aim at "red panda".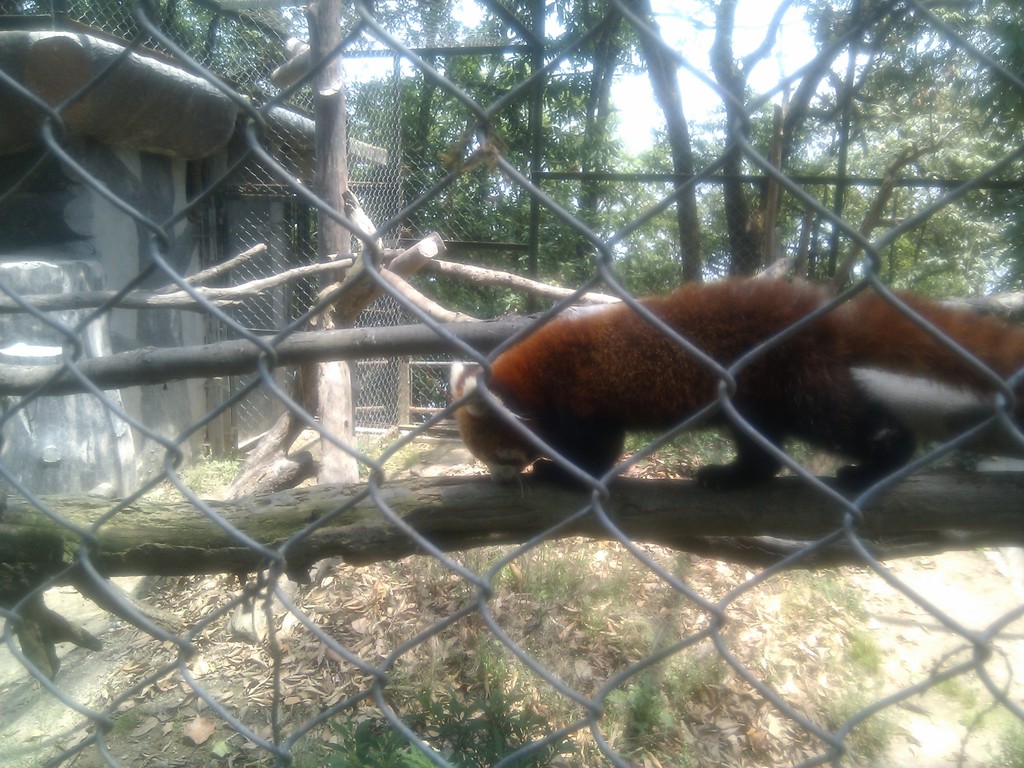
Aimed at (447,277,1023,497).
